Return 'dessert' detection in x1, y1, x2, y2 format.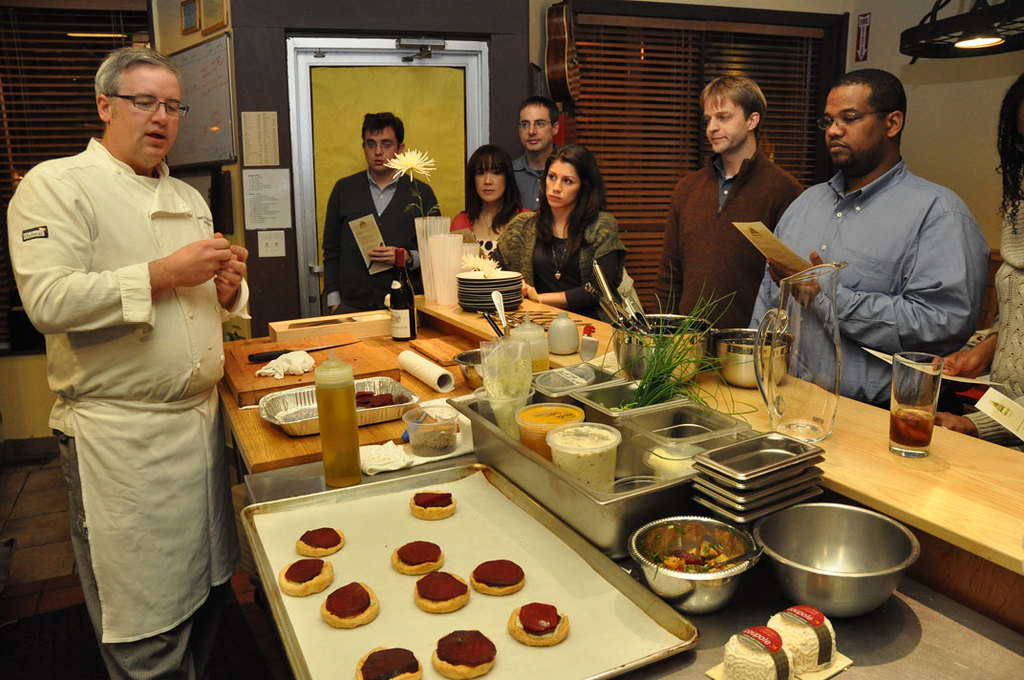
332, 582, 370, 629.
